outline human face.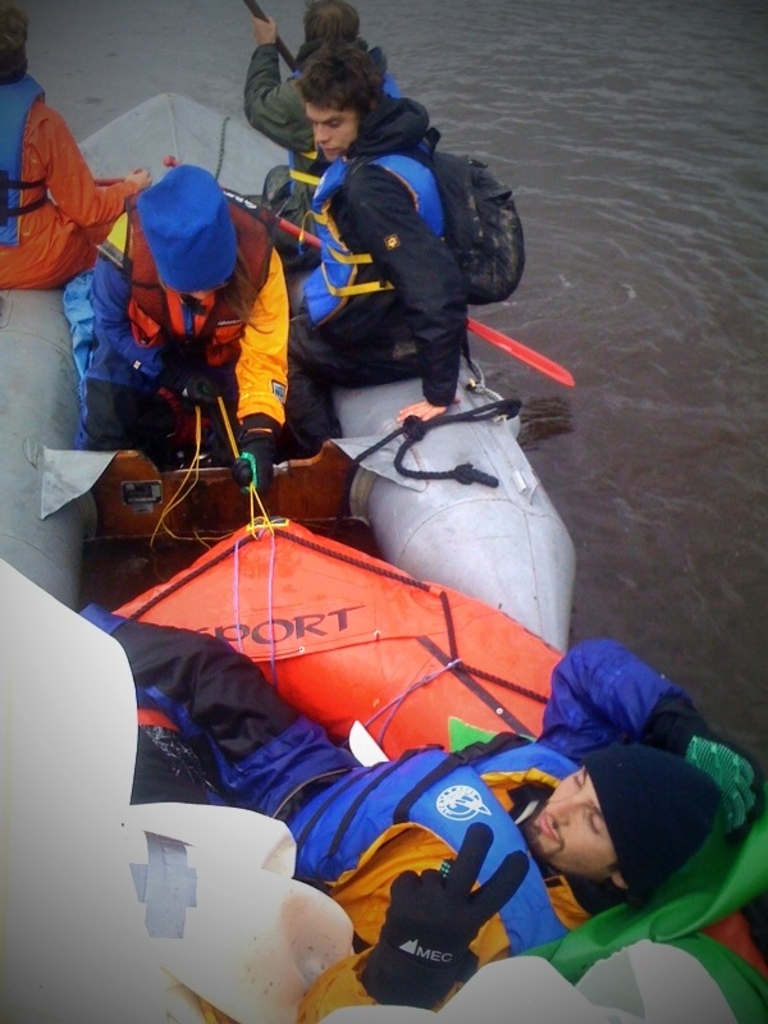
Outline: [left=524, top=764, right=607, bottom=877].
